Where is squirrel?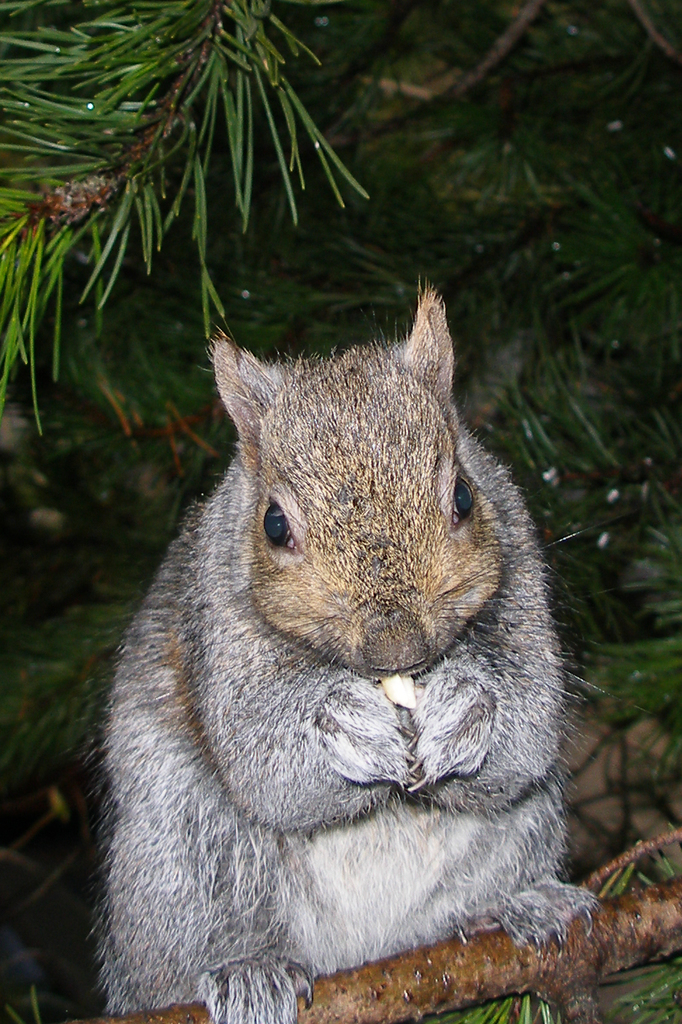
(left=97, top=269, right=615, bottom=1023).
